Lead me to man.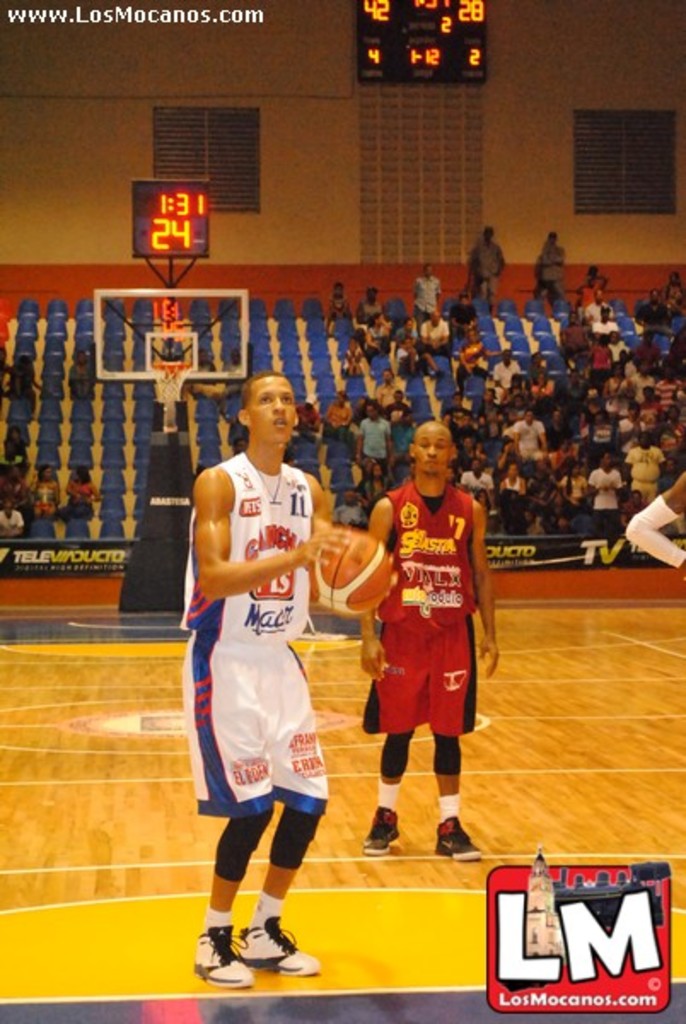
Lead to 0 498 20 538.
